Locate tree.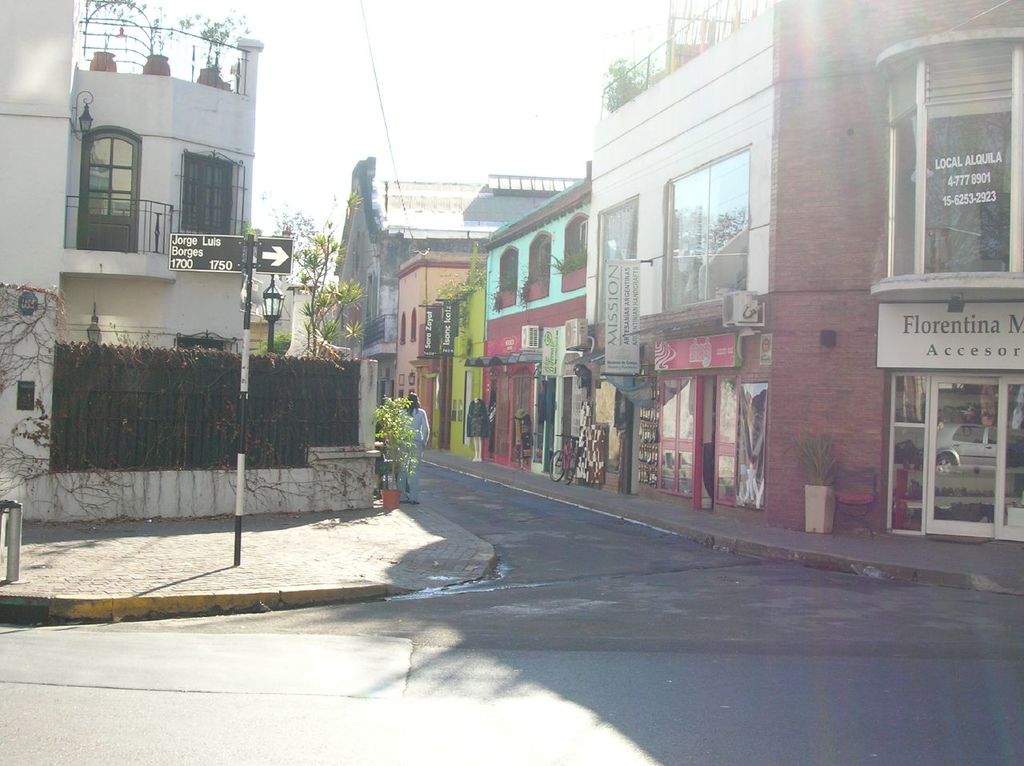
Bounding box: region(248, 196, 383, 377).
